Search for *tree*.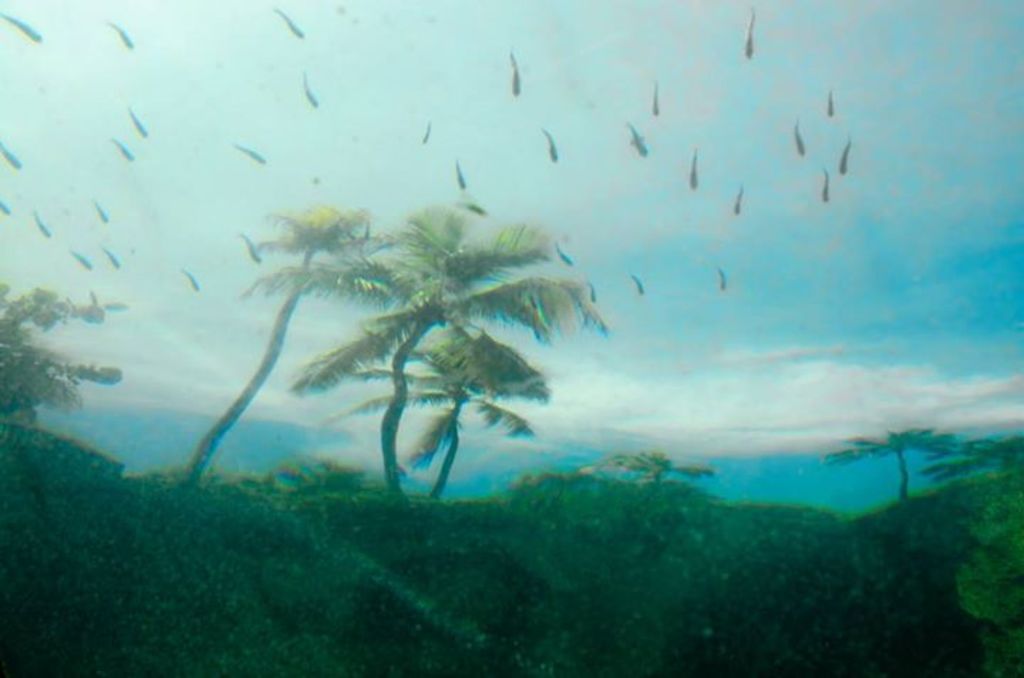
Found at [920,435,1023,473].
